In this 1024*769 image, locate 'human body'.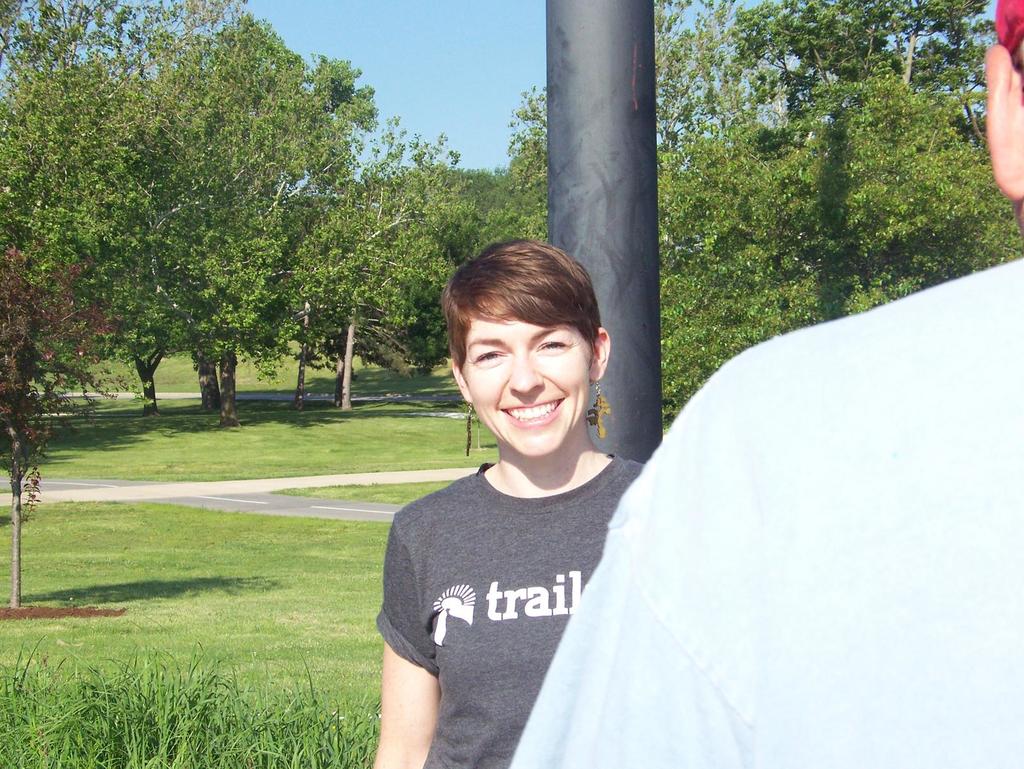
Bounding box: [364,242,652,768].
